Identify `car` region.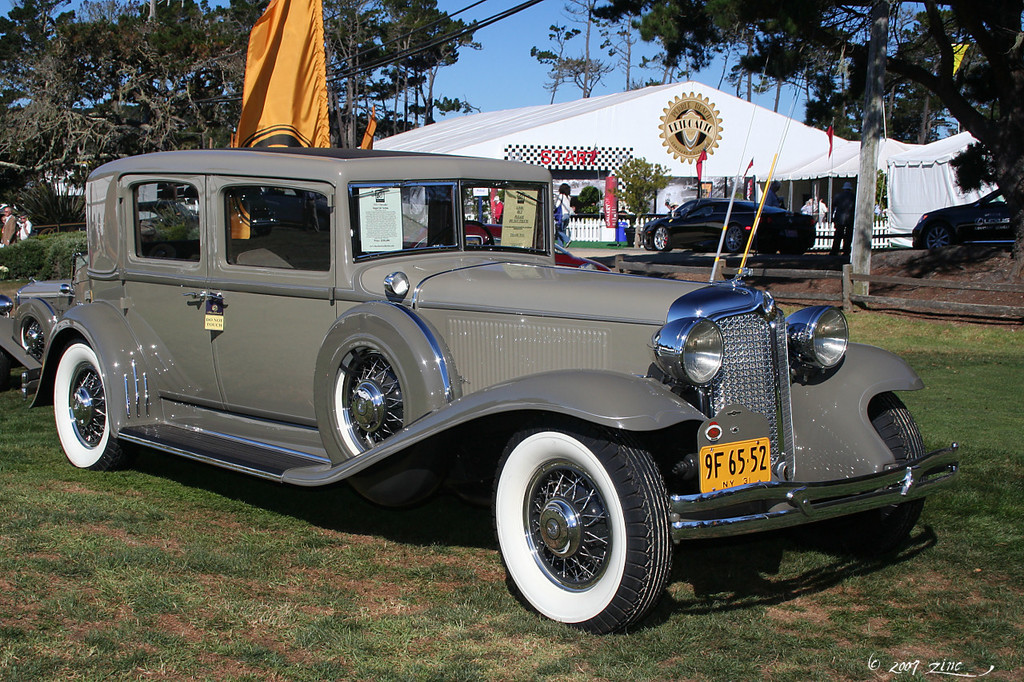
Region: [left=0, top=153, right=962, bottom=636].
